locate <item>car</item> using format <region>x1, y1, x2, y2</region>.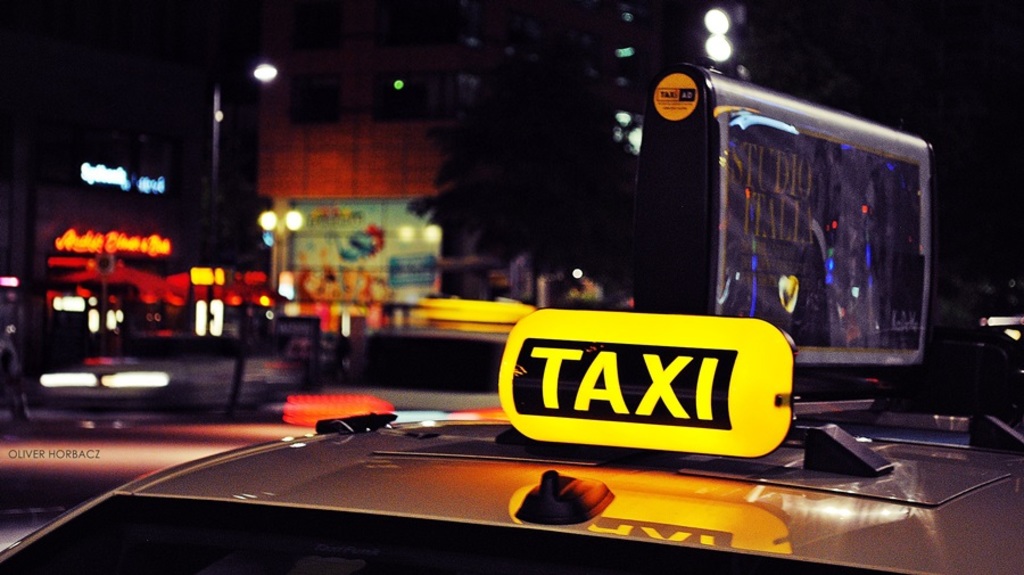
<region>0, 305, 1023, 574</region>.
